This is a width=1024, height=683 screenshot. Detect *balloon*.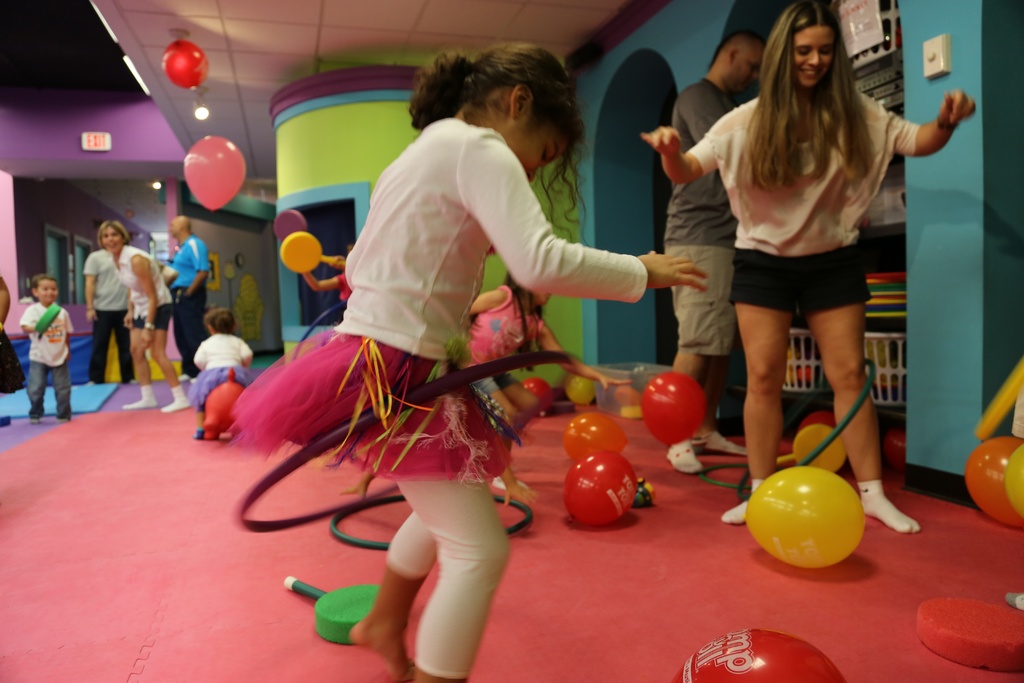
BBox(280, 232, 321, 273).
